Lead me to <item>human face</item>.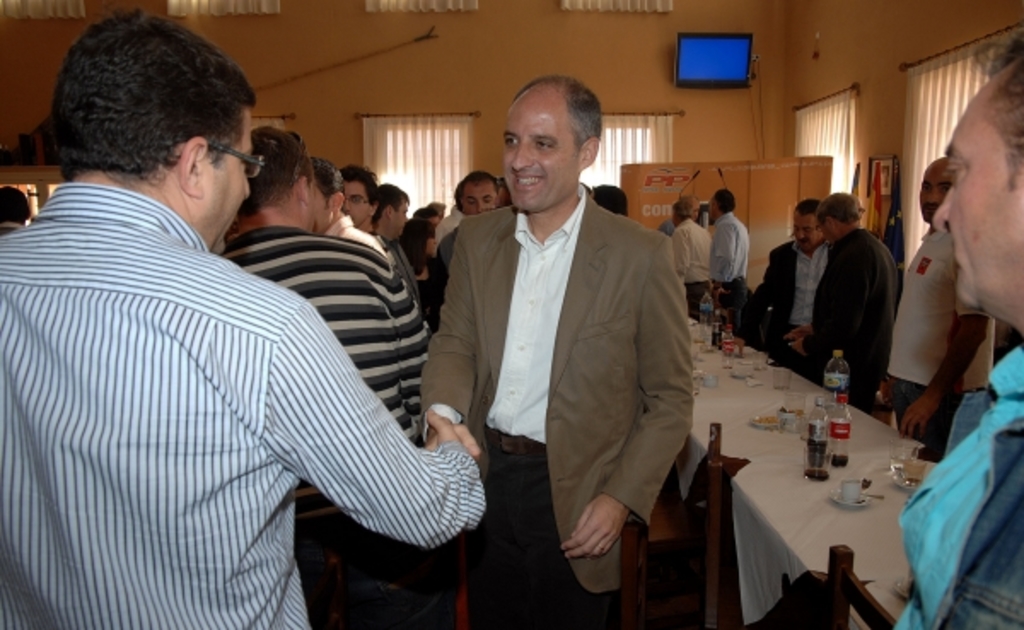
Lead to left=200, top=111, right=246, bottom=239.
